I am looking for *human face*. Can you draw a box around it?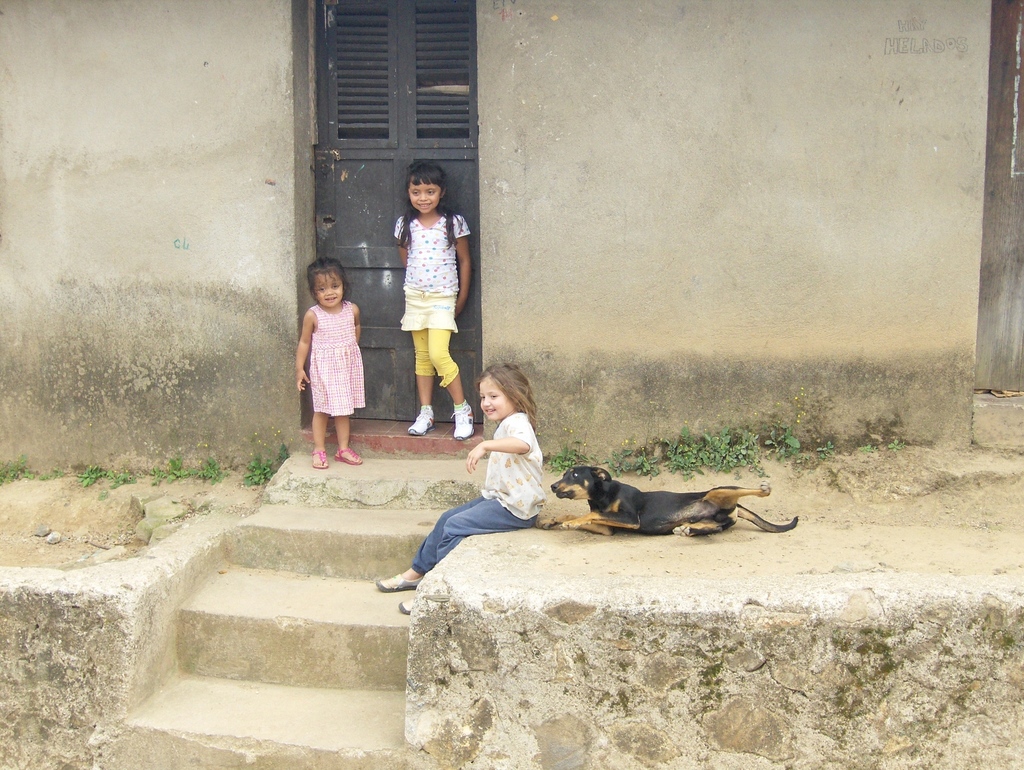
Sure, the bounding box is [x1=483, y1=379, x2=511, y2=417].
